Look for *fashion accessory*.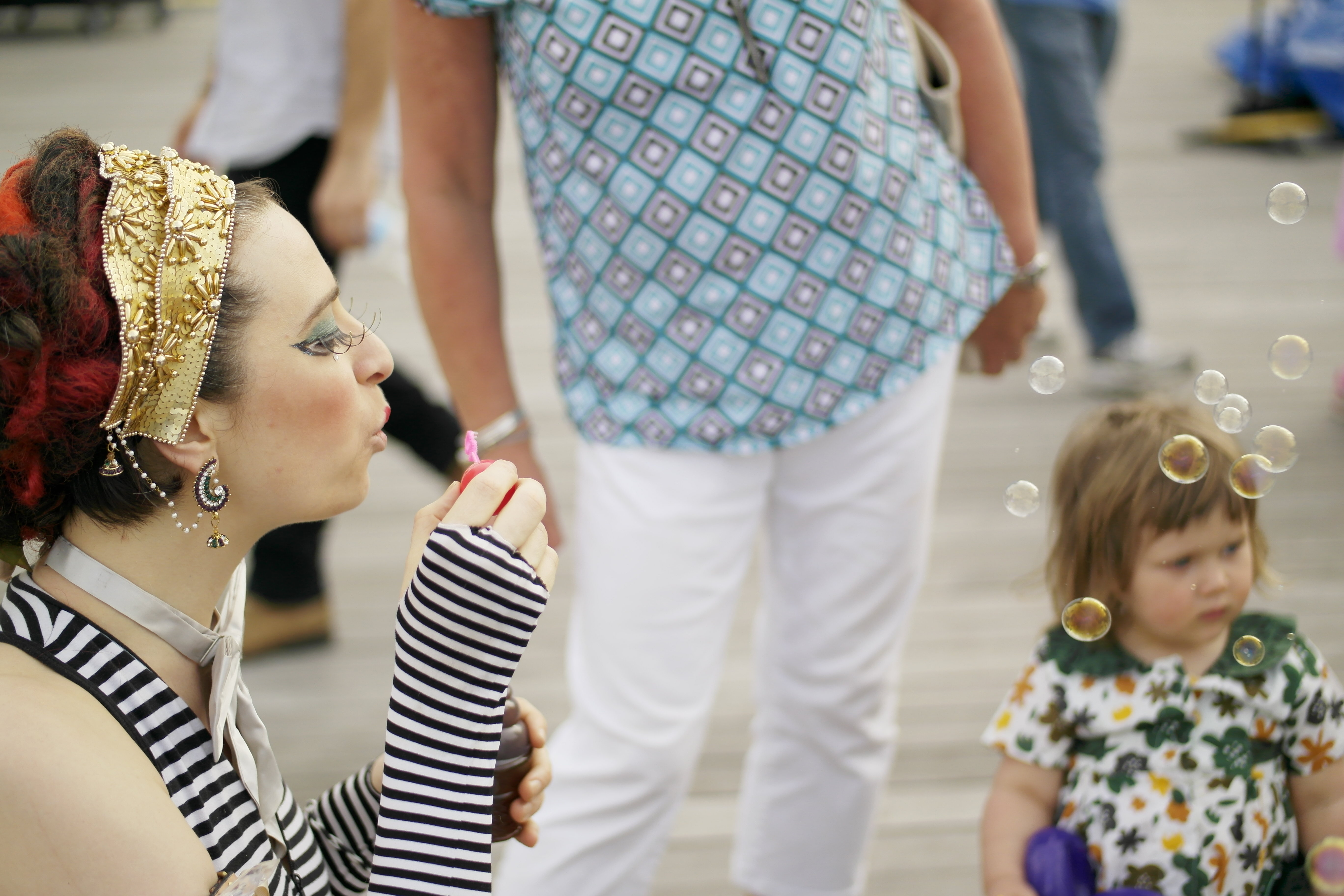
Found: (x1=23, y1=34, x2=59, y2=110).
